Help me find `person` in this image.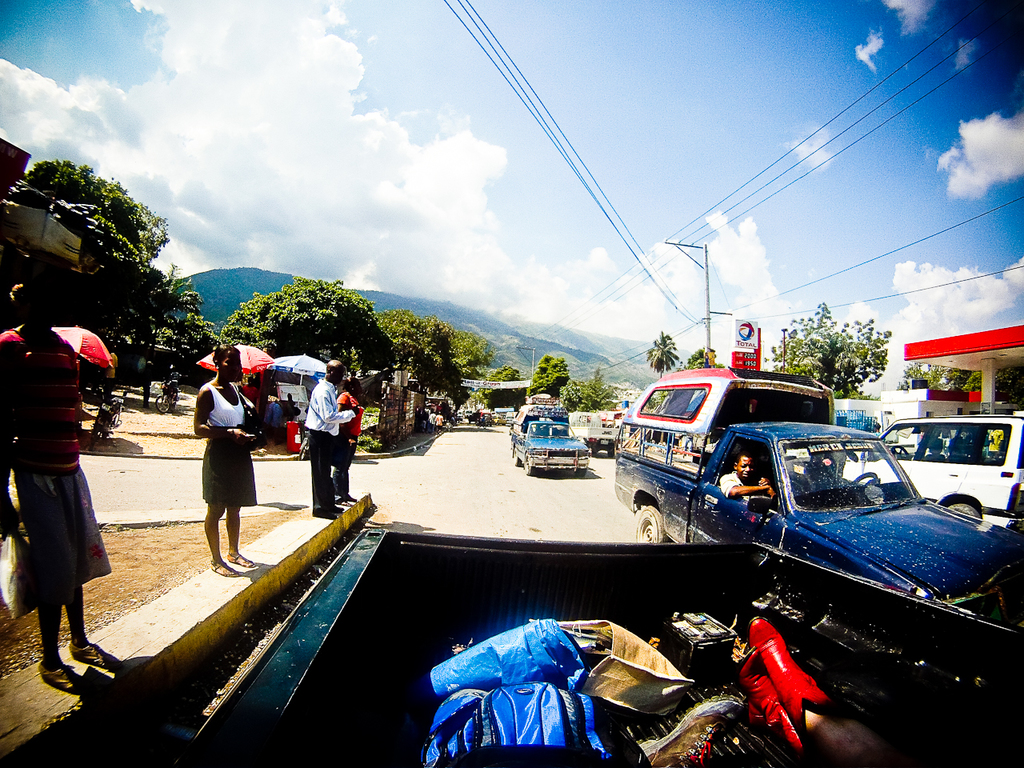
Found it: bbox=[333, 375, 365, 507].
